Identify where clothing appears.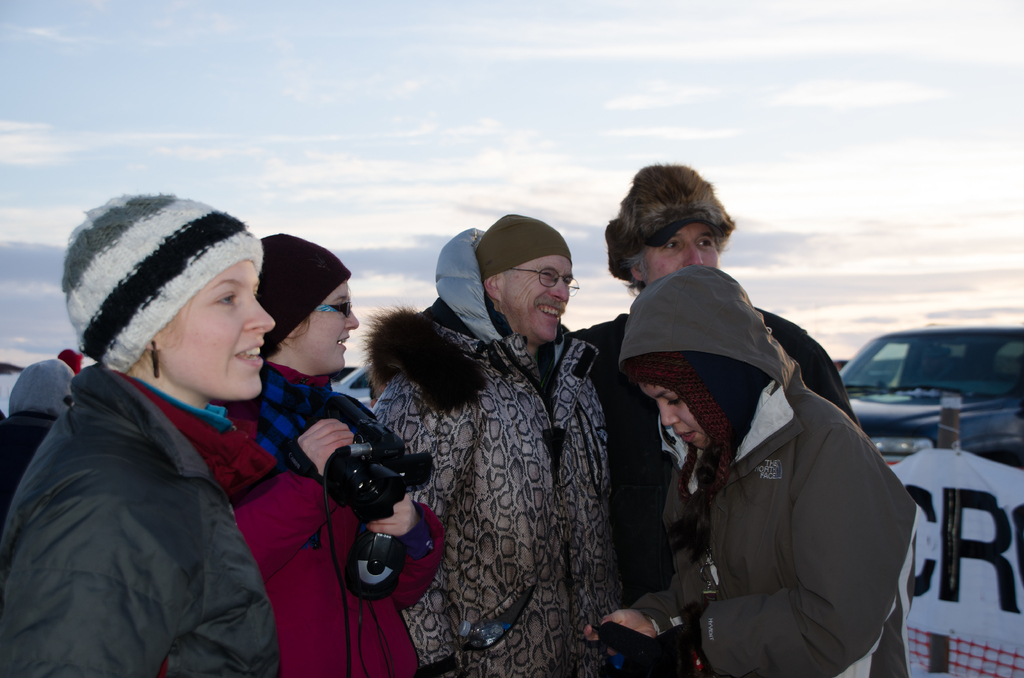
Appears at [left=365, top=211, right=608, bottom=677].
